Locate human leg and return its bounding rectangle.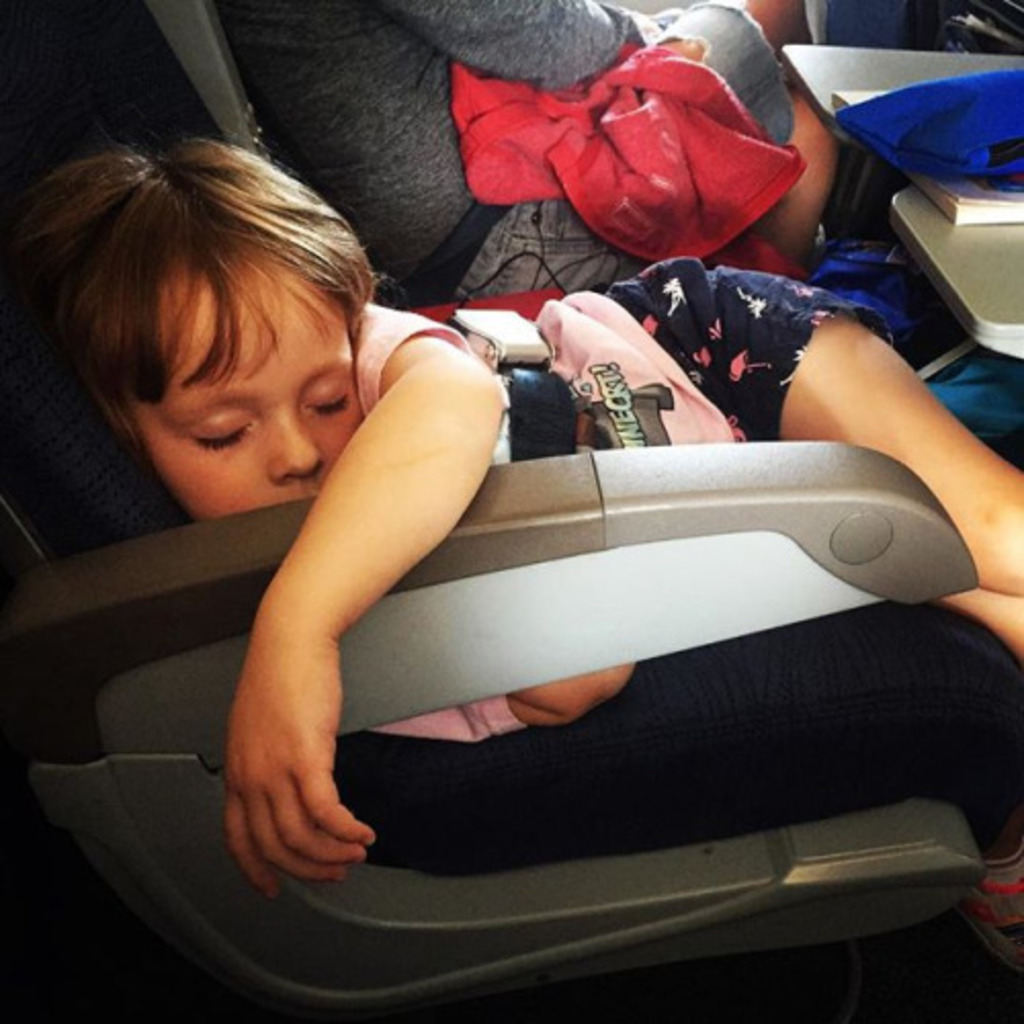
{"left": 604, "top": 260, "right": 1022, "bottom": 596}.
